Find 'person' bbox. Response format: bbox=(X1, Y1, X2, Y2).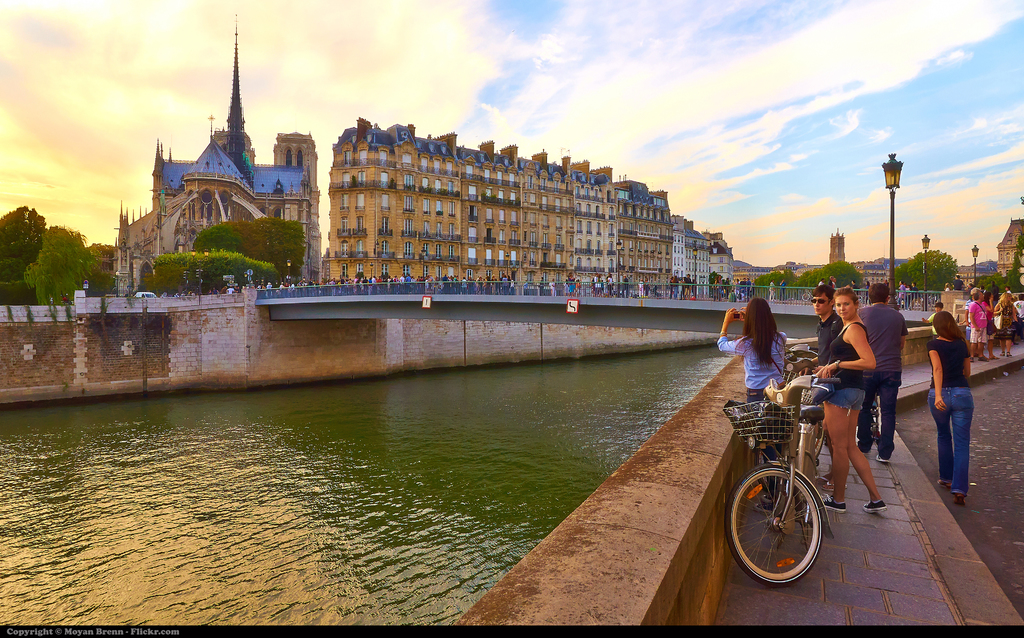
bbox=(930, 311, 975, 508).
